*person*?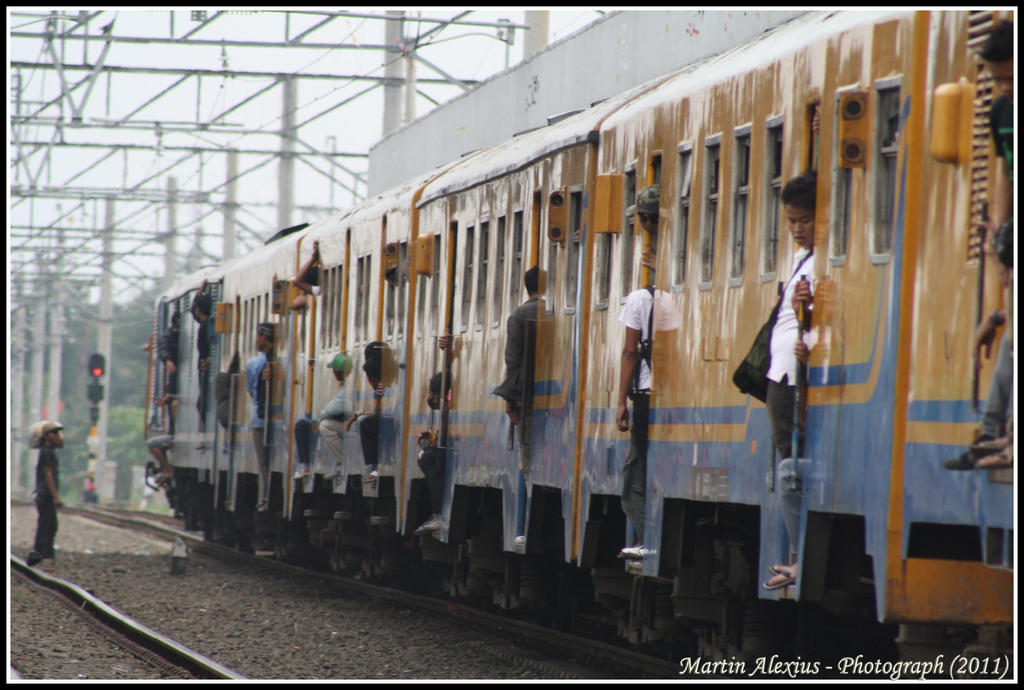
box(293, 354, 355, 475)
